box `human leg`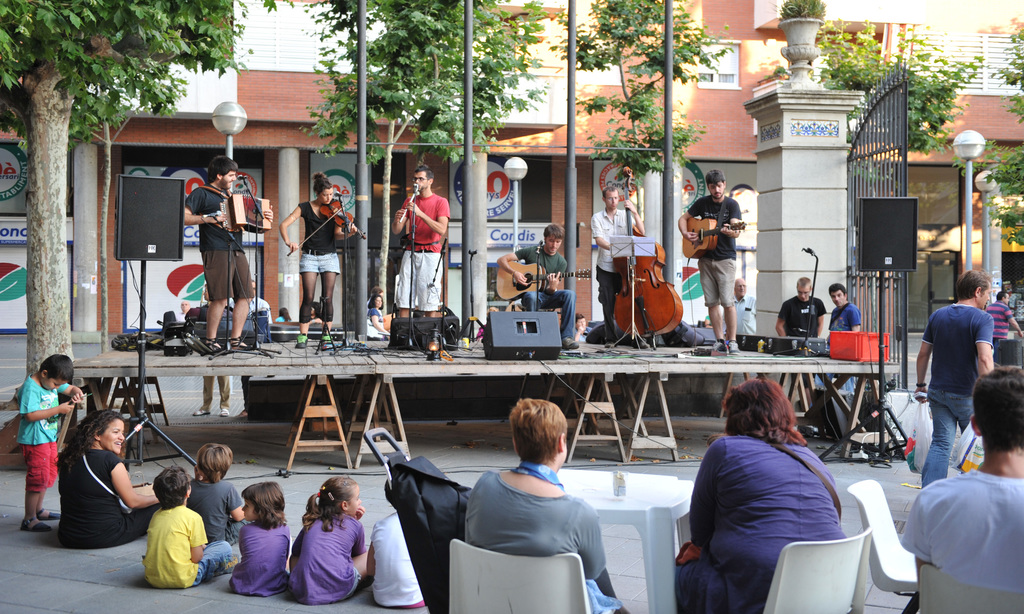
select_region(391, 242, 415, 316)
